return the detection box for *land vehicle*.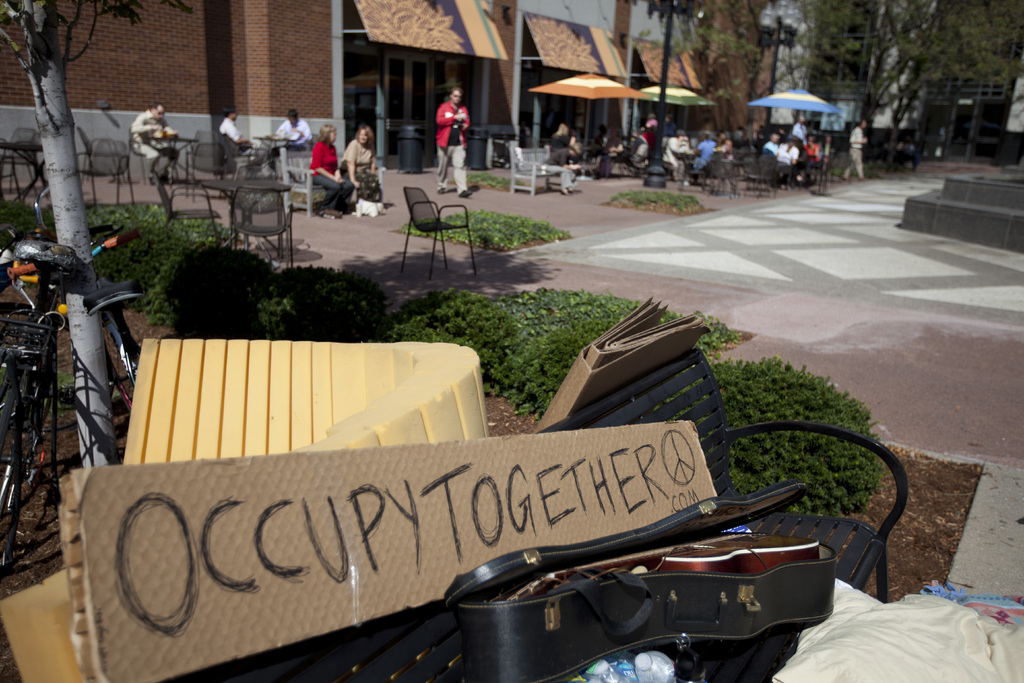
select_region(4, 227, 144, 408).
